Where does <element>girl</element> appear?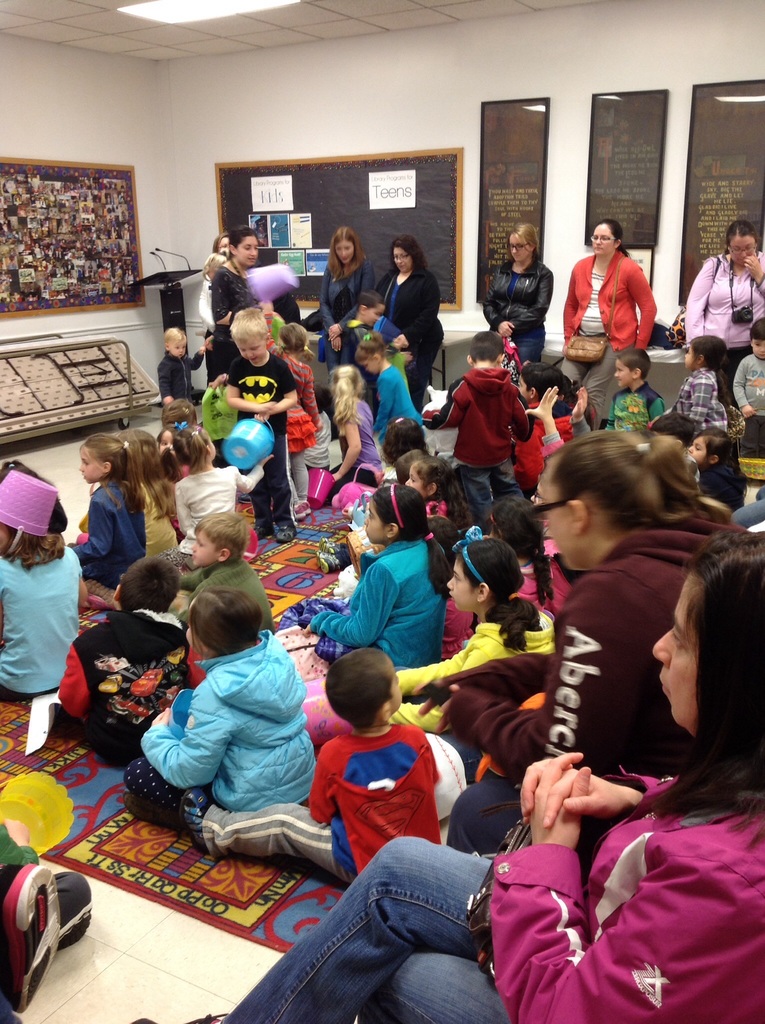
Appears at x1=674 y1=333 x2=732 y2=428.
